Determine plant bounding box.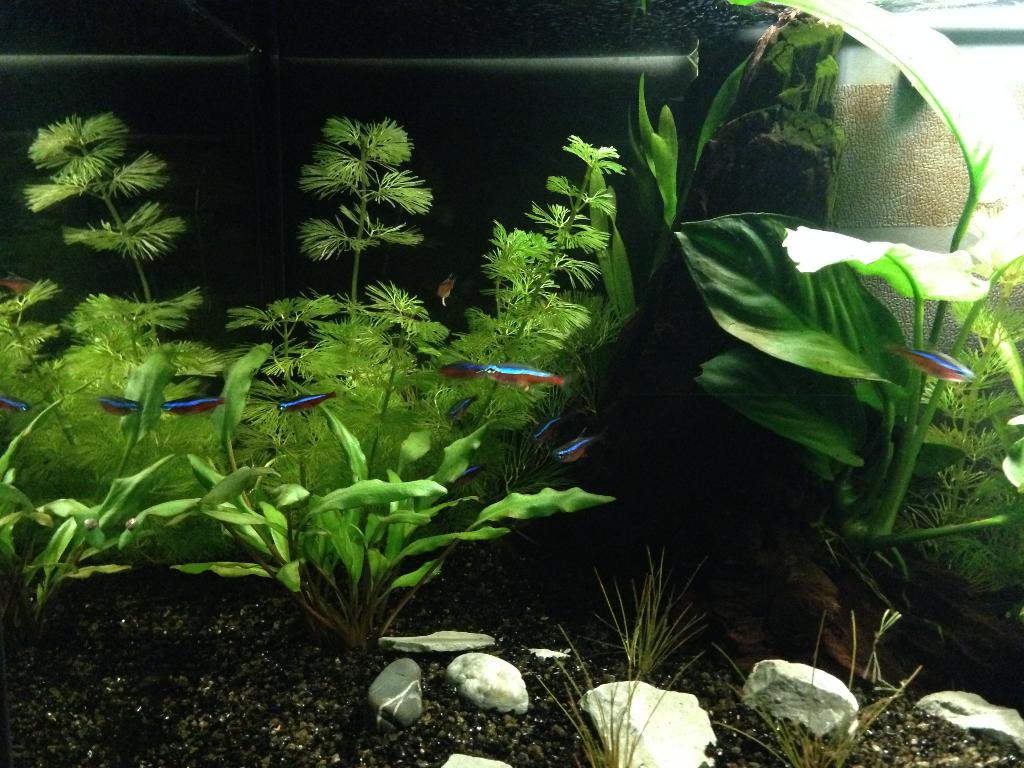
Determined: locate(199, 78, 479, 624).
